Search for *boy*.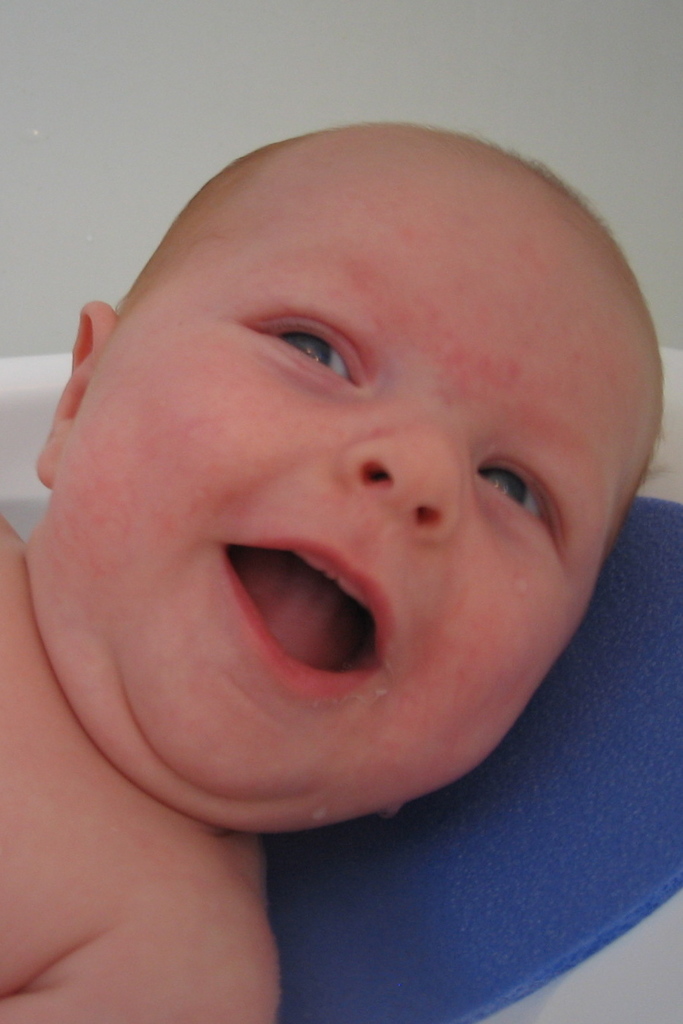
Found at <region>0, 49, 682, 921</region>.
